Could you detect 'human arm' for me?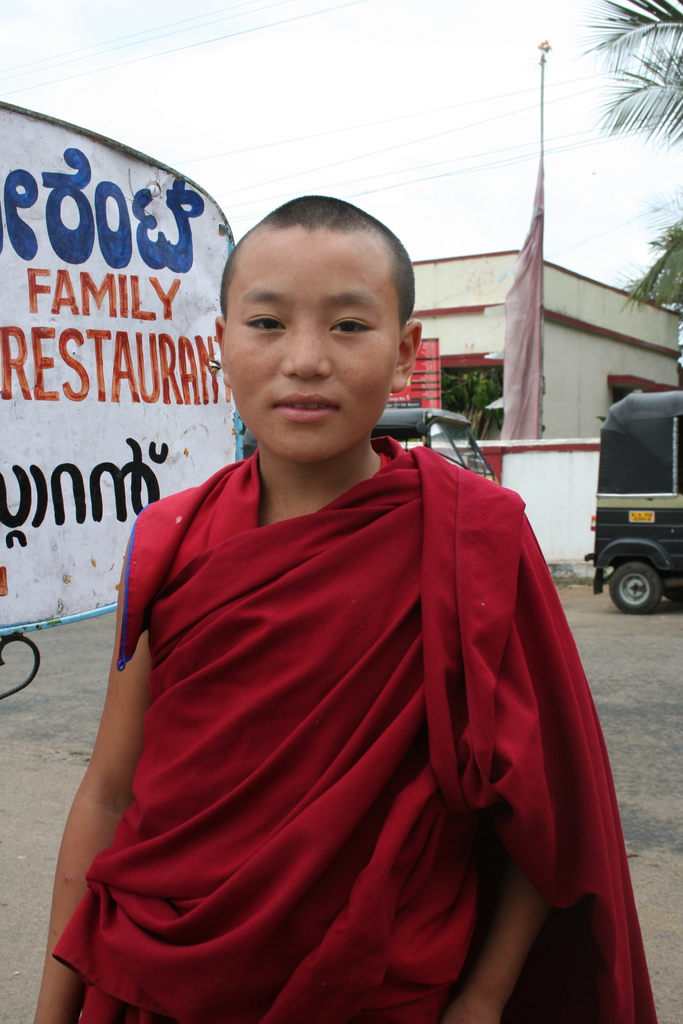
Detection result: <box>28,508,153,1023</box>.
